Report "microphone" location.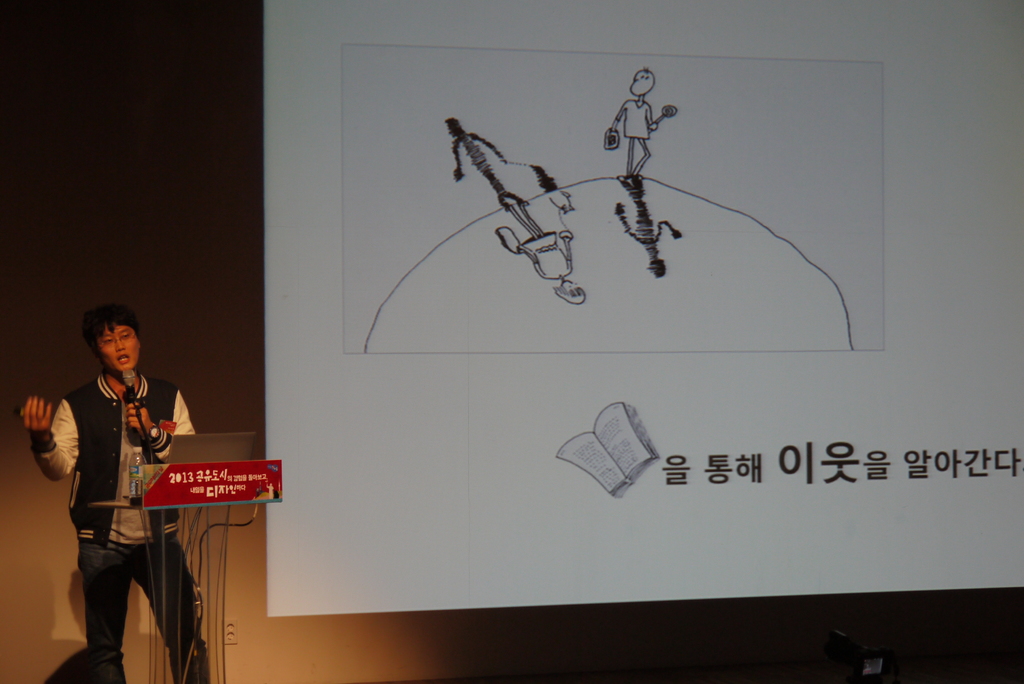
Report: x1=121, y1=371, x2=136, y2=446.
